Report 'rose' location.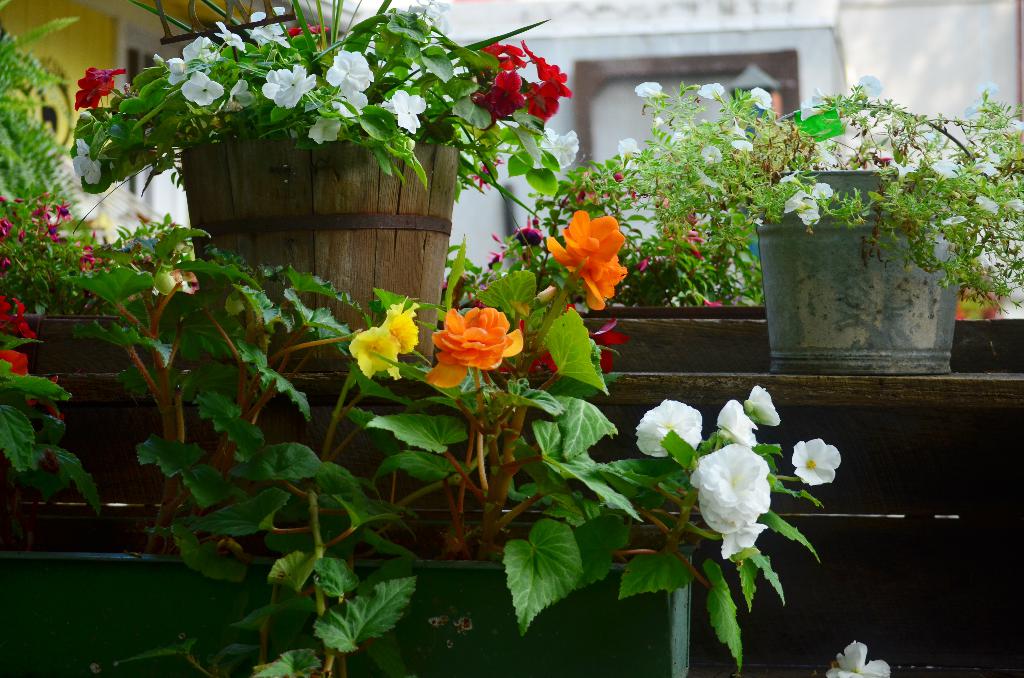
Report: <region>690, 442, 775, 561</region>.
